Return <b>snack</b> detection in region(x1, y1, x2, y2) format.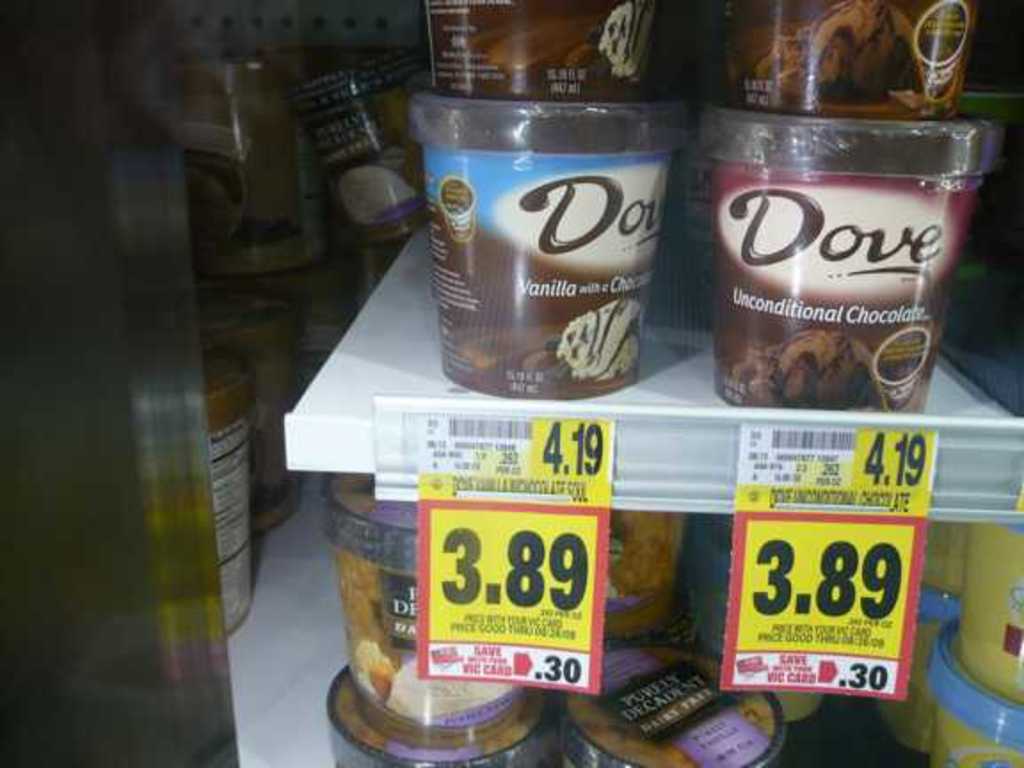
region(699, 96, 978, 407).
